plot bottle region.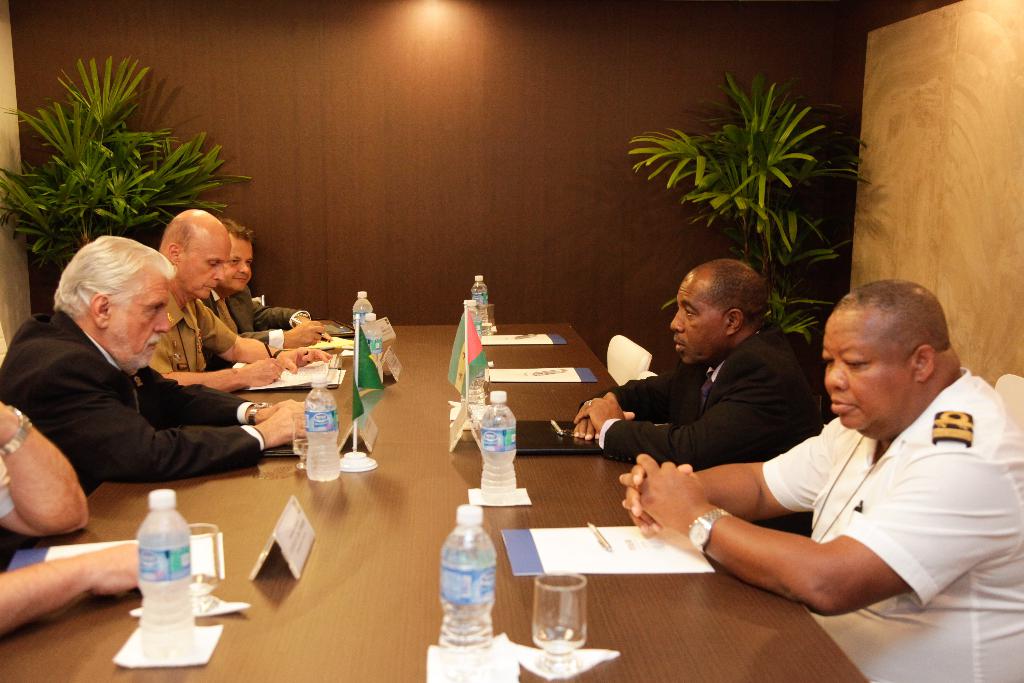
Plotted at x1=359, y1=306, x2=392, y2=382.
